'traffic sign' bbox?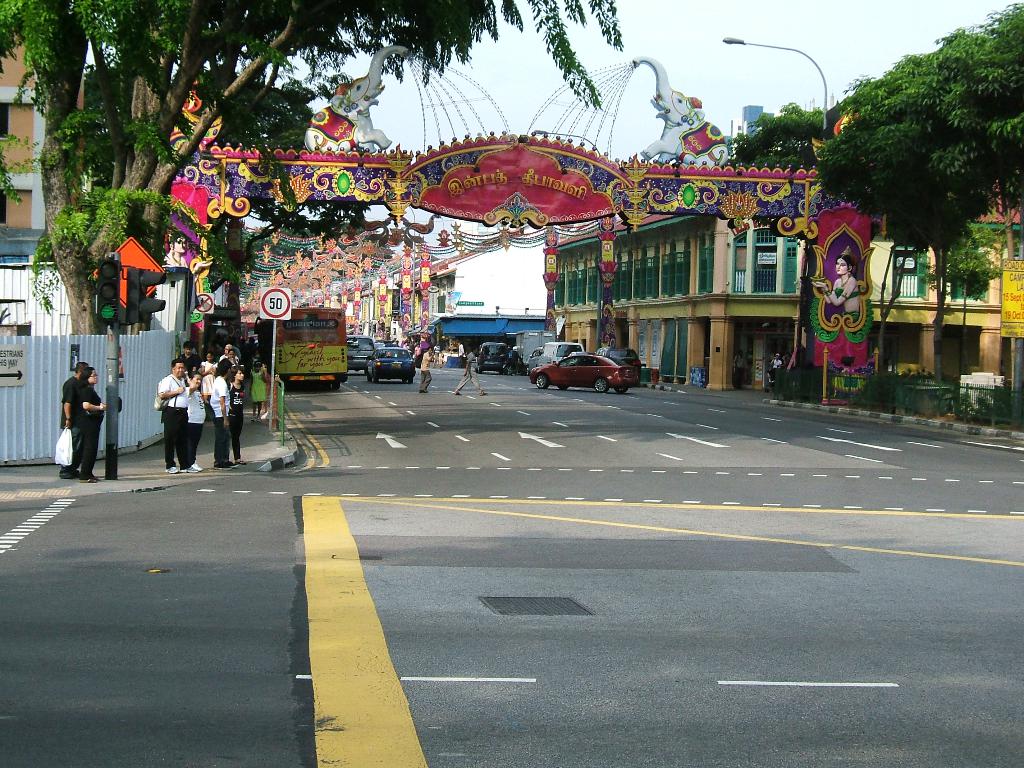
l=95, t=259, r=116, b=321
